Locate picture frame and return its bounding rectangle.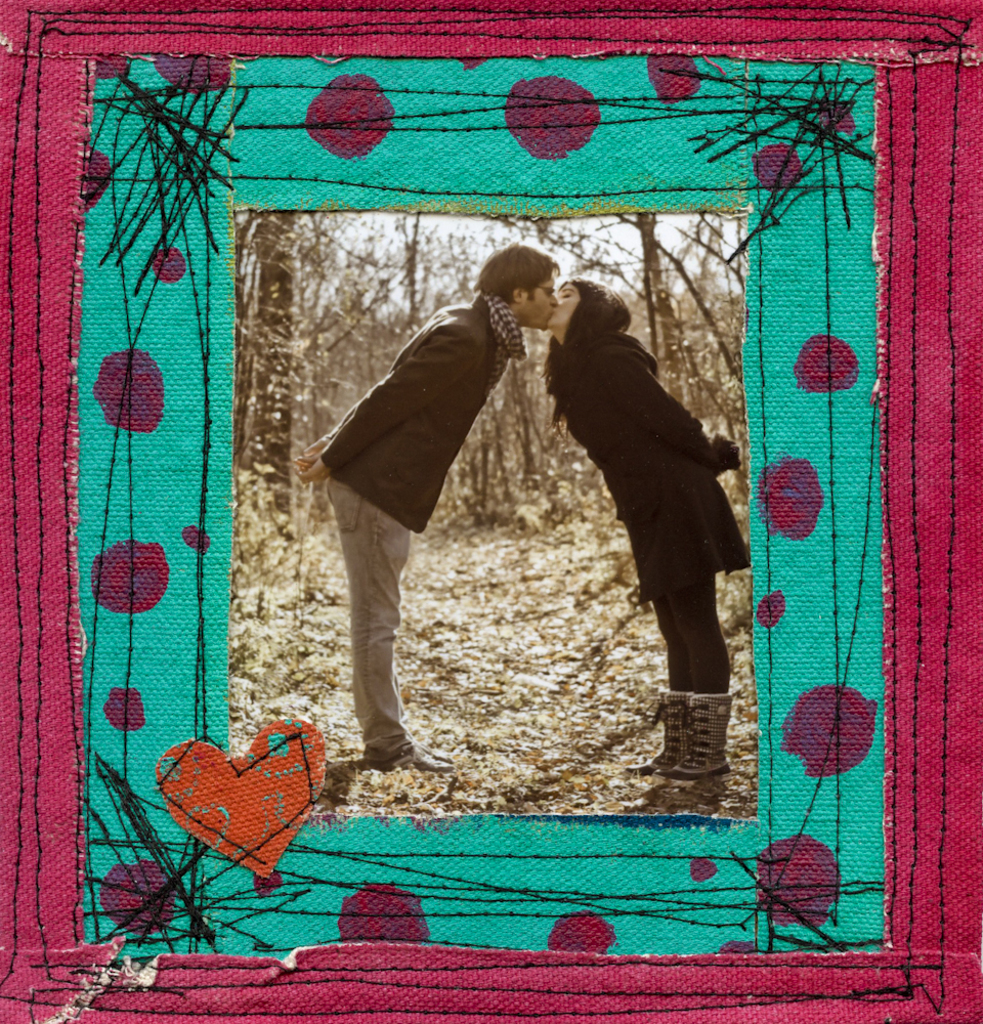
pyautogui.locateOnScreen(3, 10, 947, 1023).
